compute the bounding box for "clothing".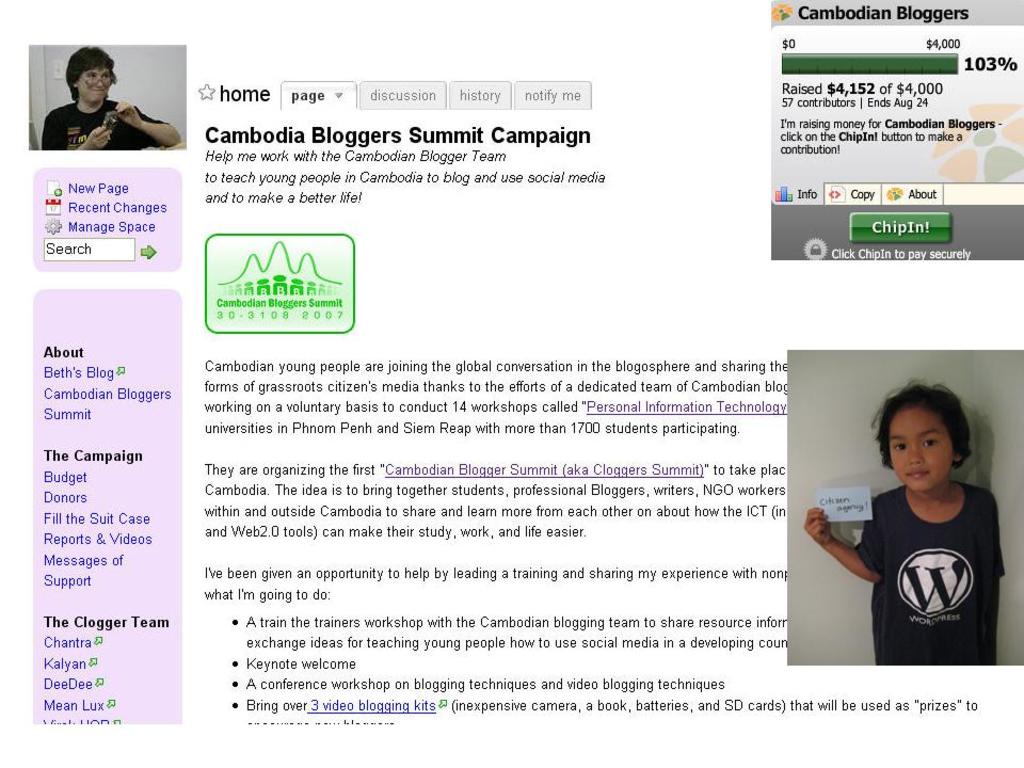
[842,470,1009,665].
